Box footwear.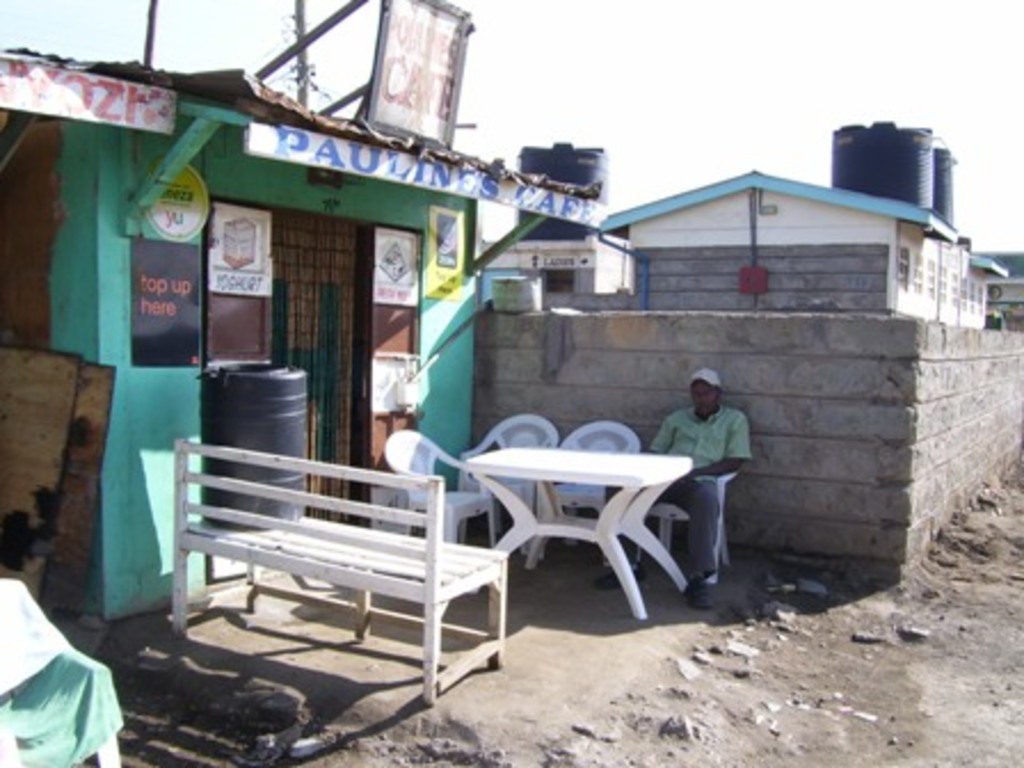
bbox=[594, 558, 638, 590].
